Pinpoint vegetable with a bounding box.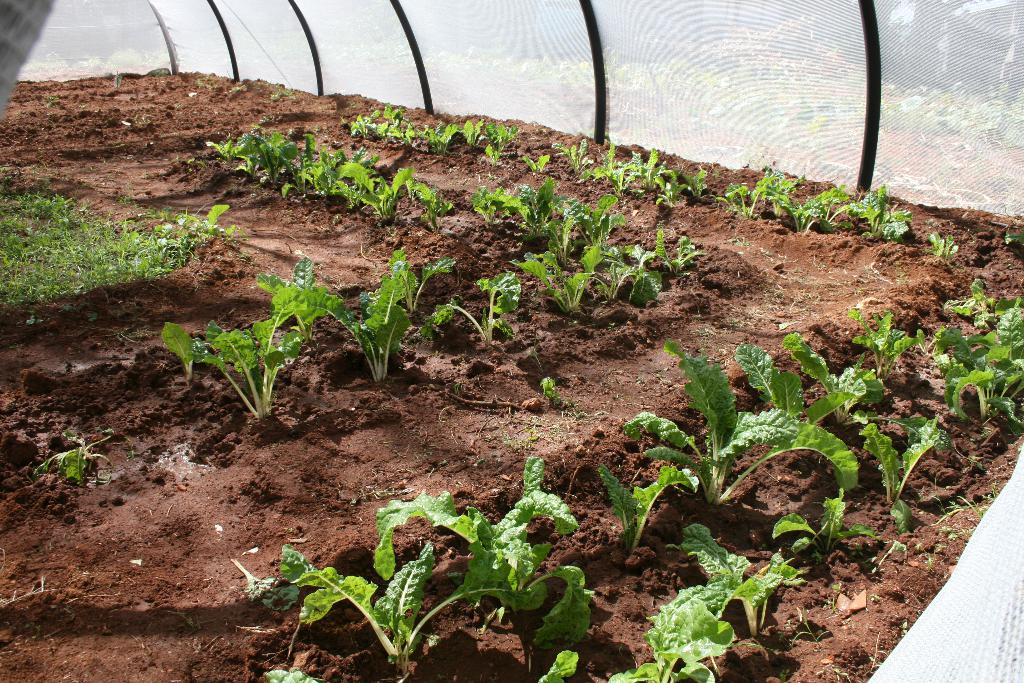
524/151/552/174.
